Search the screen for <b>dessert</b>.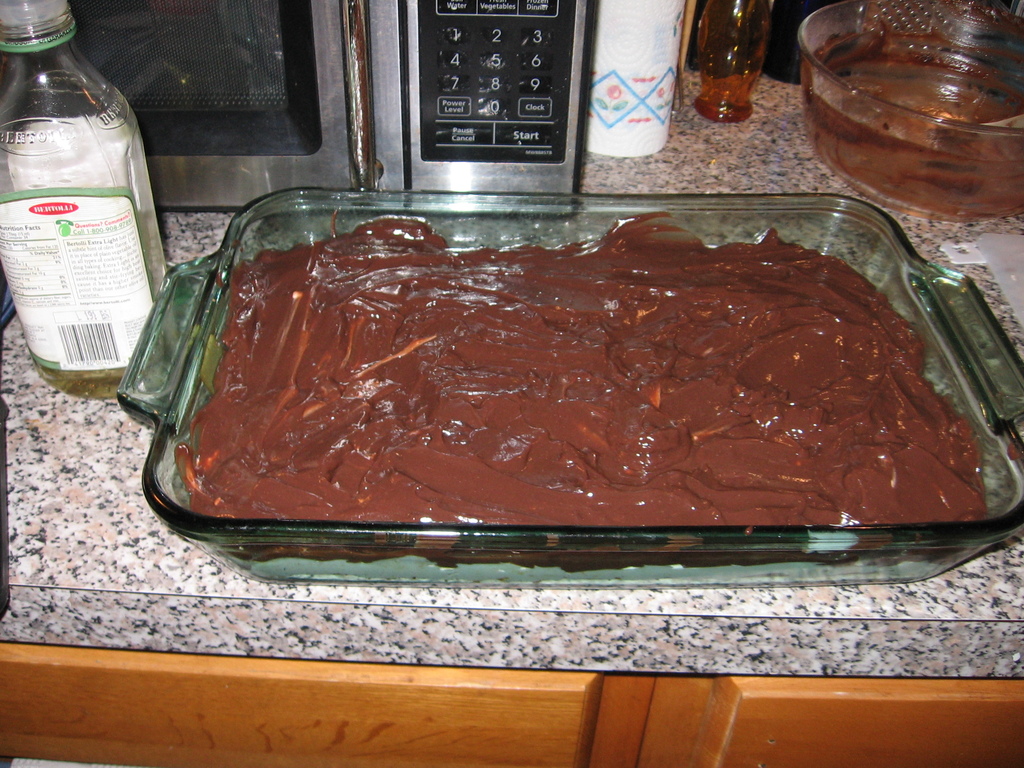
Found at region(178, 214, 982, 568).
